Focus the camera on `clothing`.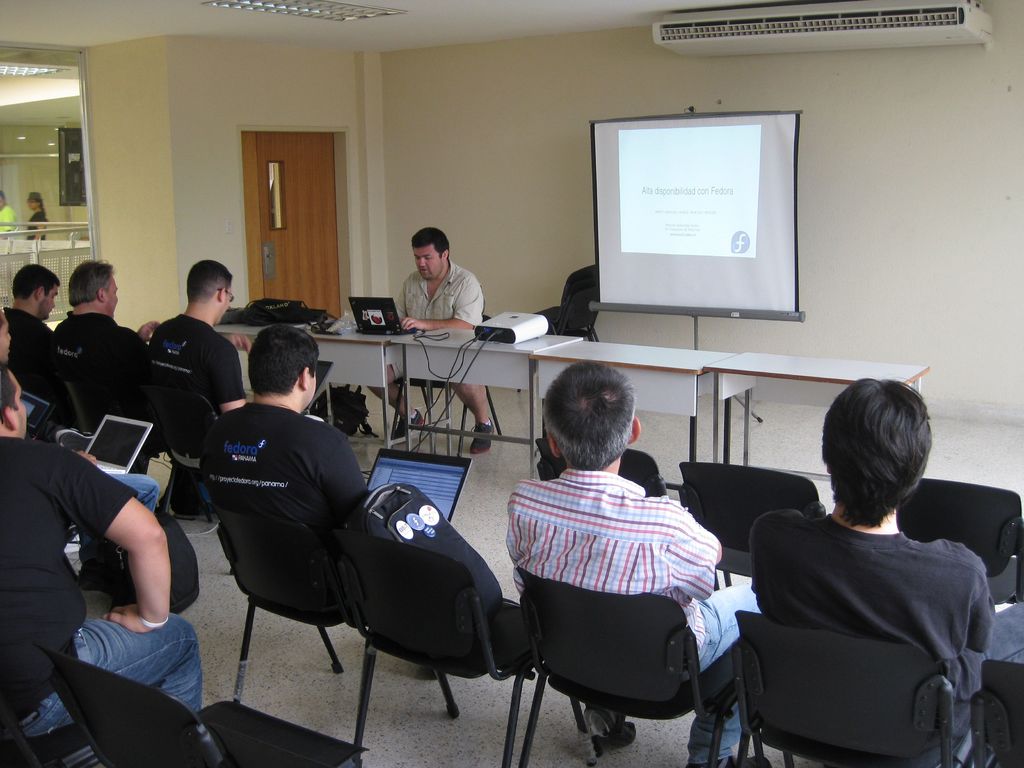
Focus region: locate(24, 213, 49, 236).
